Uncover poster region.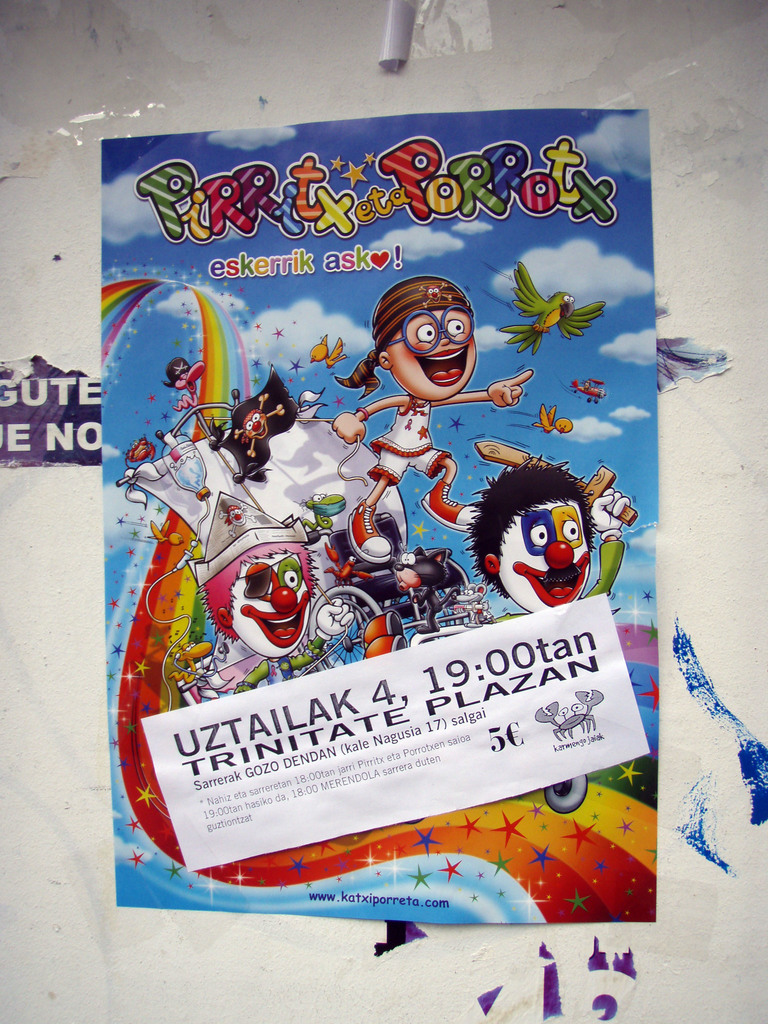
Uncovered: BBox(105, 106, 655, 915).
